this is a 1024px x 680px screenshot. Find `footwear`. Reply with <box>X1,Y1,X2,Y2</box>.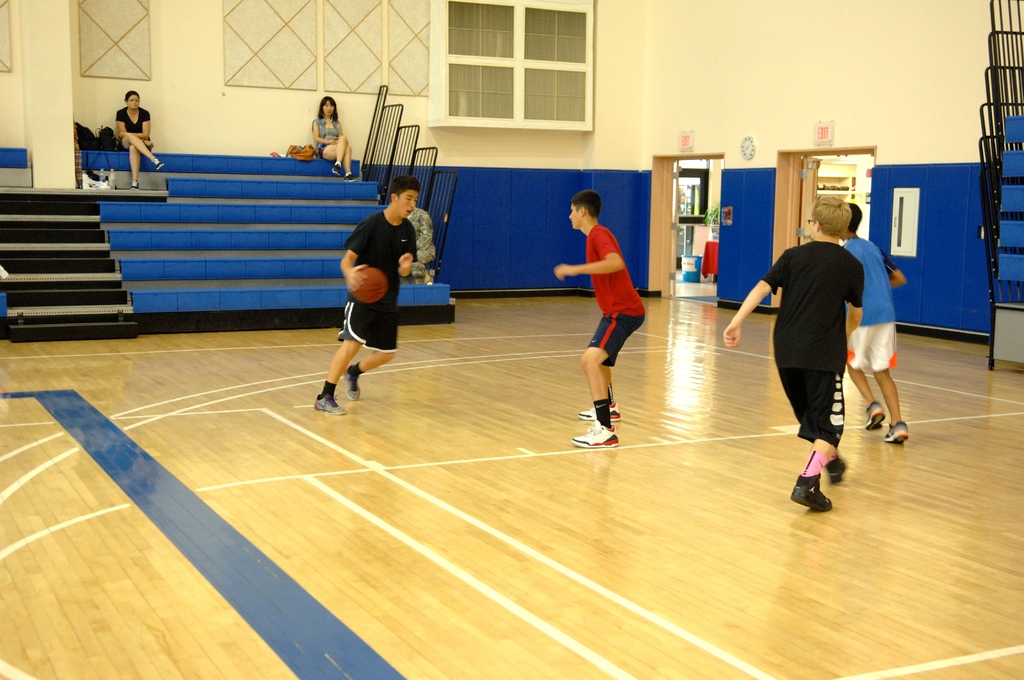
<box>884,422,912,444</box>.
